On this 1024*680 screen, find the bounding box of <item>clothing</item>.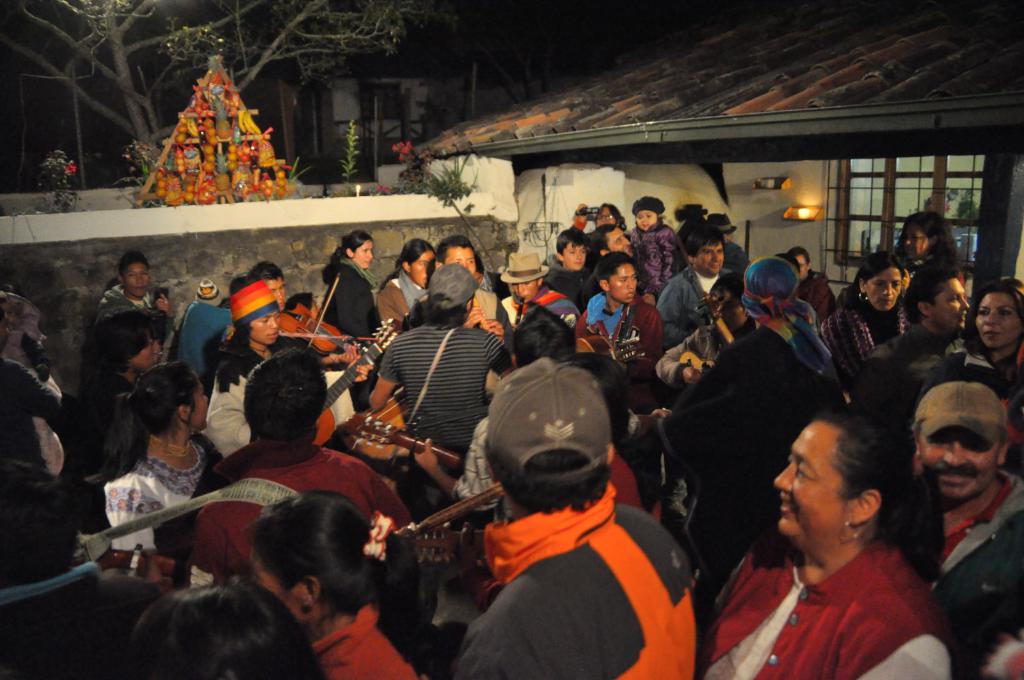
Bounding box: (372, 326, 513, 491).
